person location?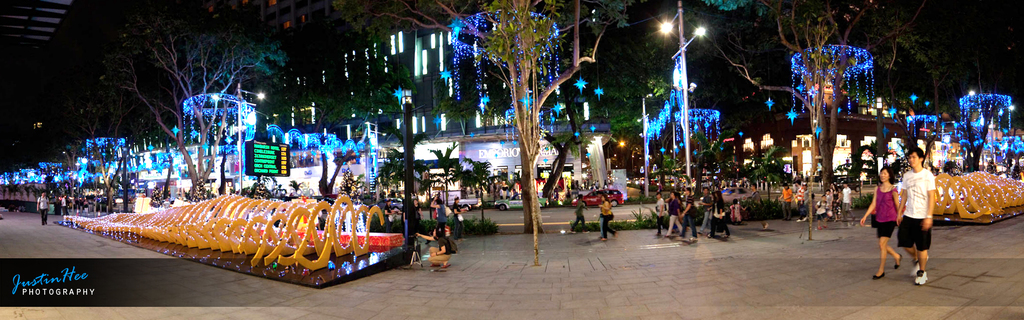
Rect(898, 147, 940, 286)
